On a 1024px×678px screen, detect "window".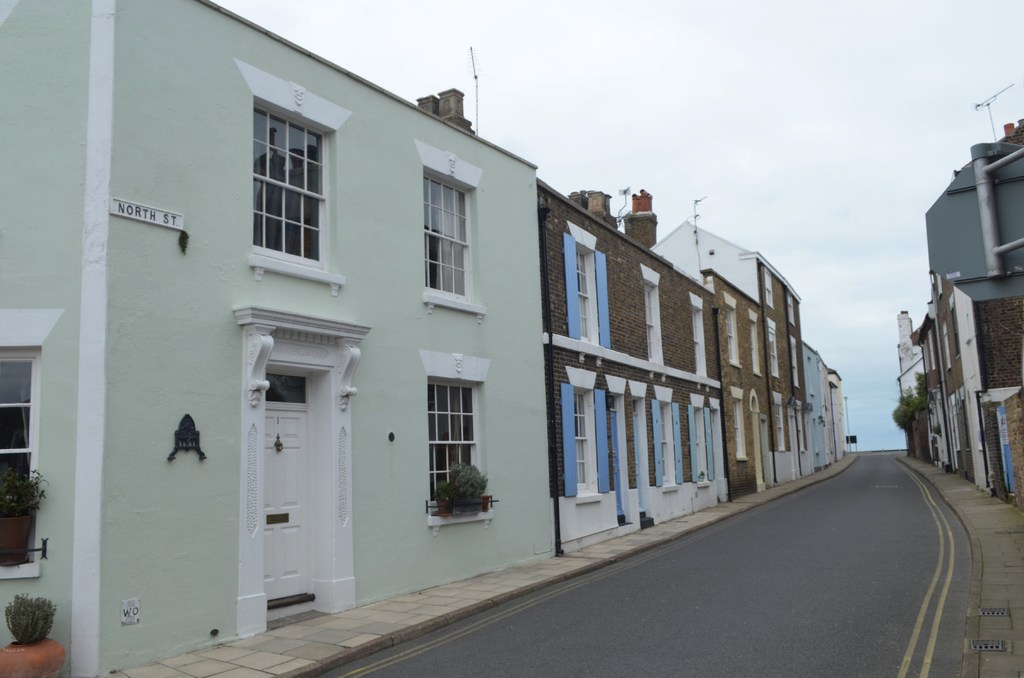
<bbox>748, 311, 760, 375</bbox>.
